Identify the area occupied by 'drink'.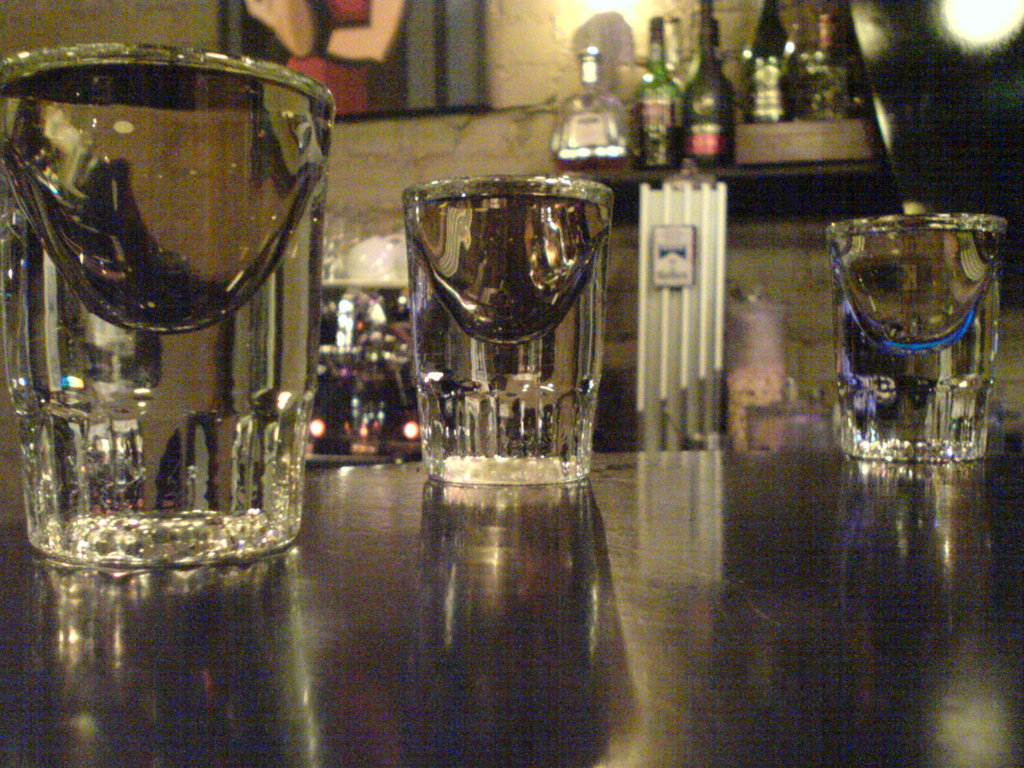
Area: {"left": 399, "top": 178, "right": 607, "bottom": 478}.
